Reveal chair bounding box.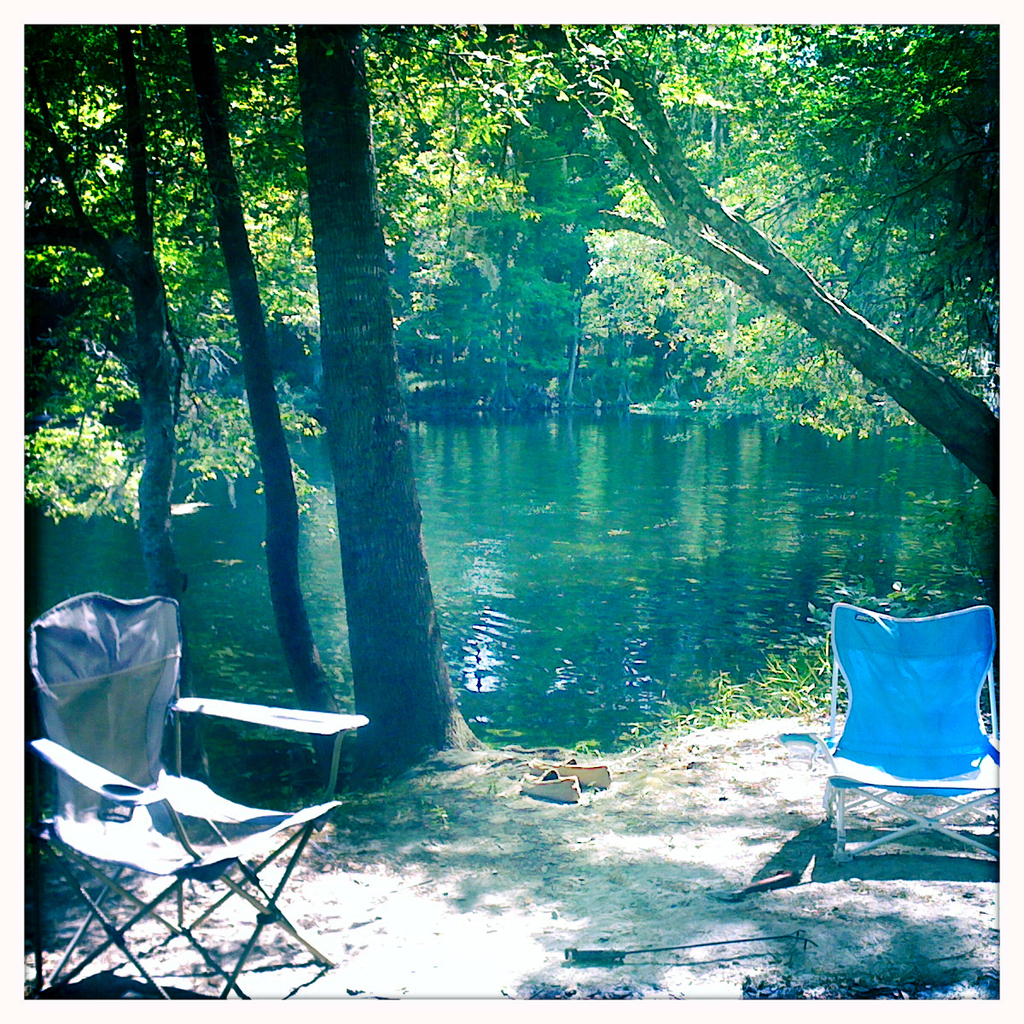
Revealed: box(25, 585, 365, 998).
